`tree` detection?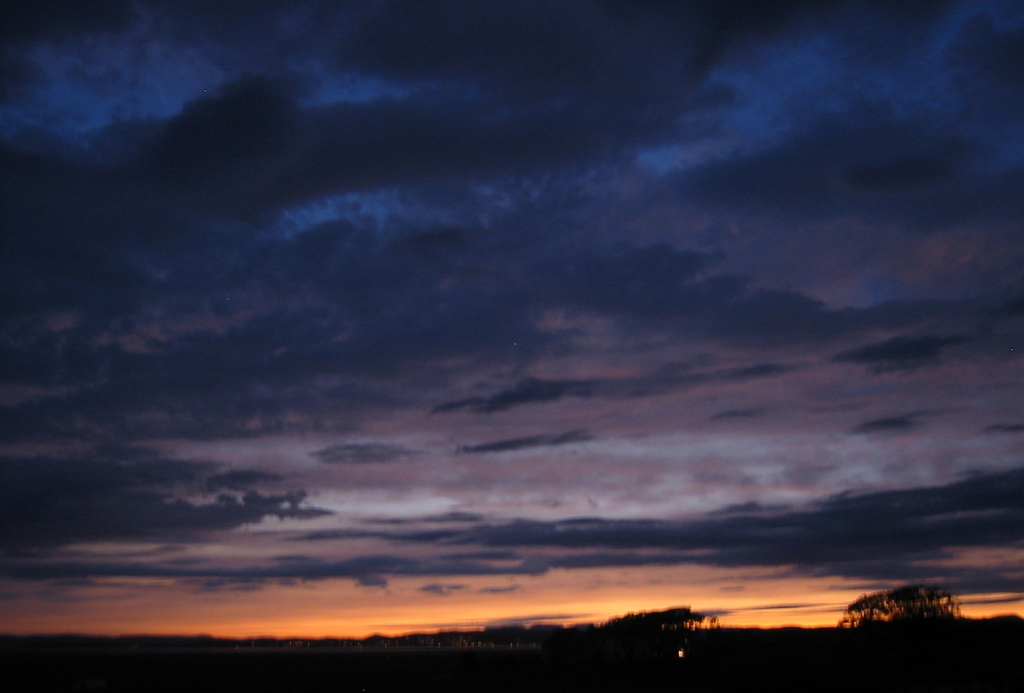
[833, 575, 967, 626]
